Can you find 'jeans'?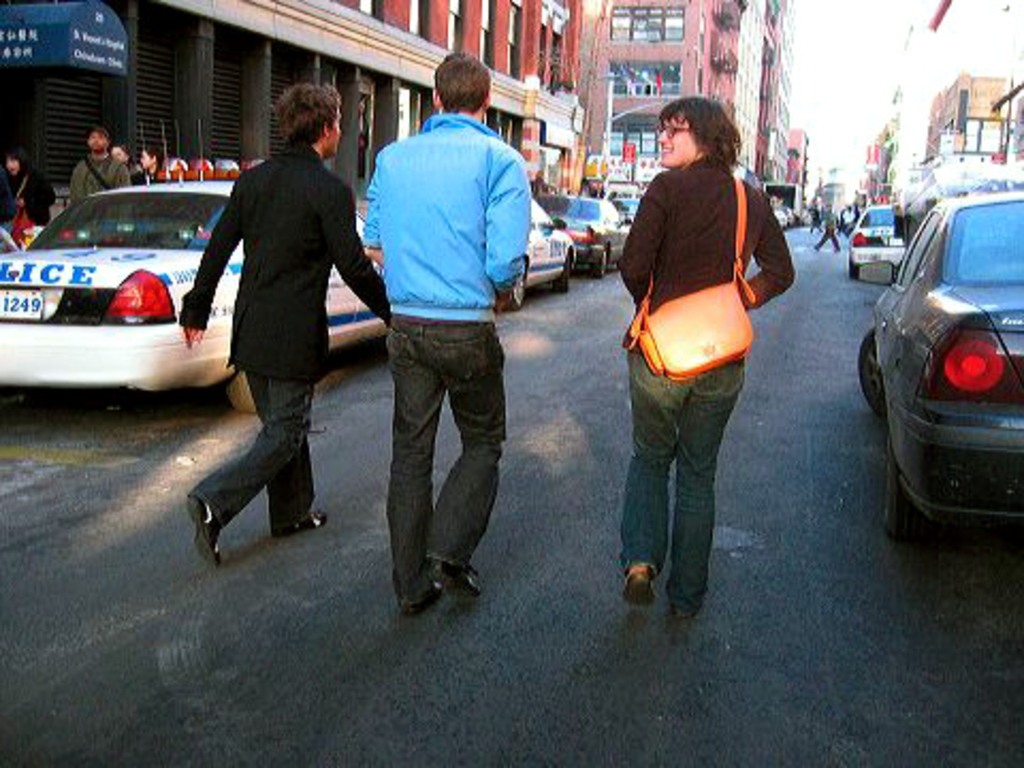
Yes, bounding box: box(619, 356, 753, 617).
